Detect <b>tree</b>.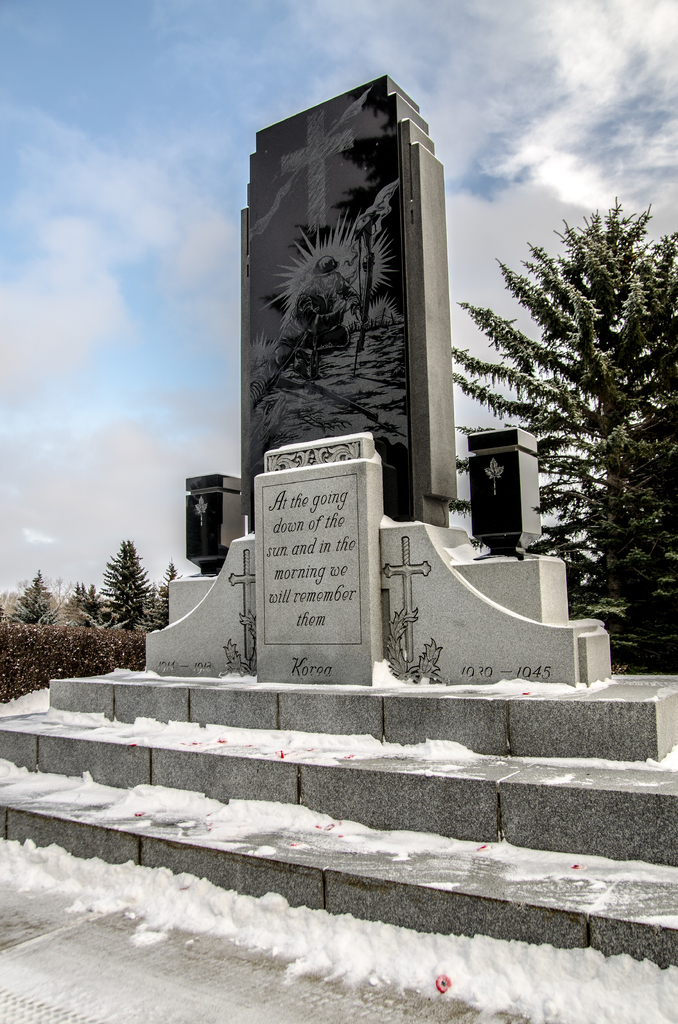
Detected at [137, 581, 167, 628].
